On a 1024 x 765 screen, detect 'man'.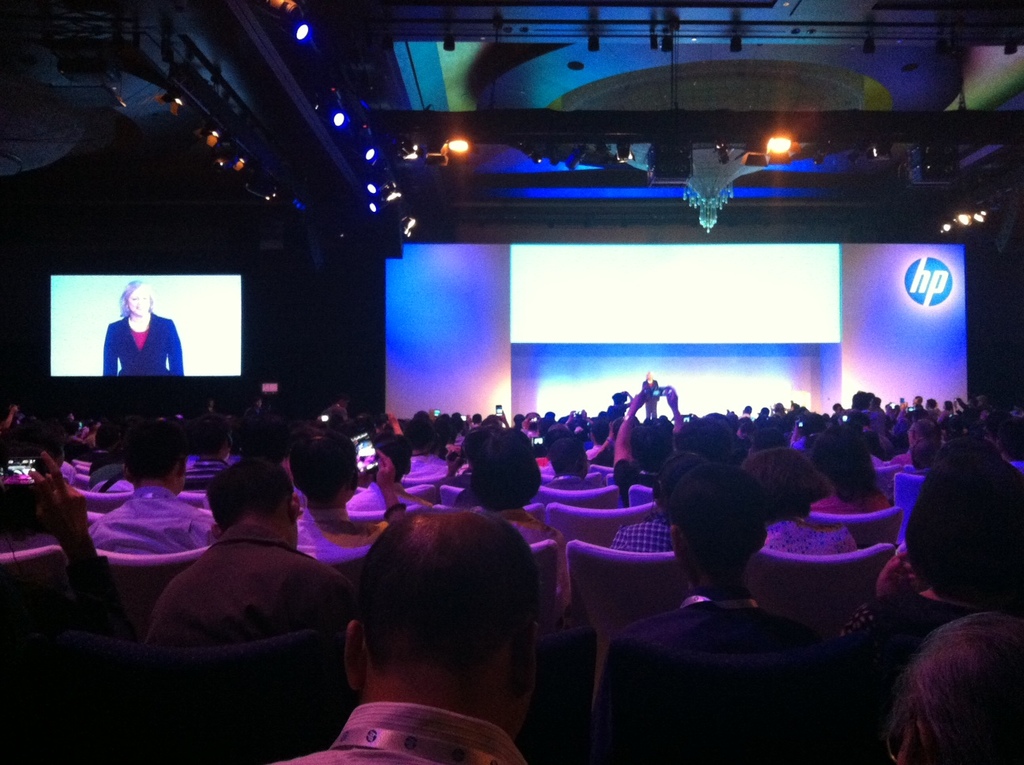
[x1=138, y1=459, x2=357, y2=650].
